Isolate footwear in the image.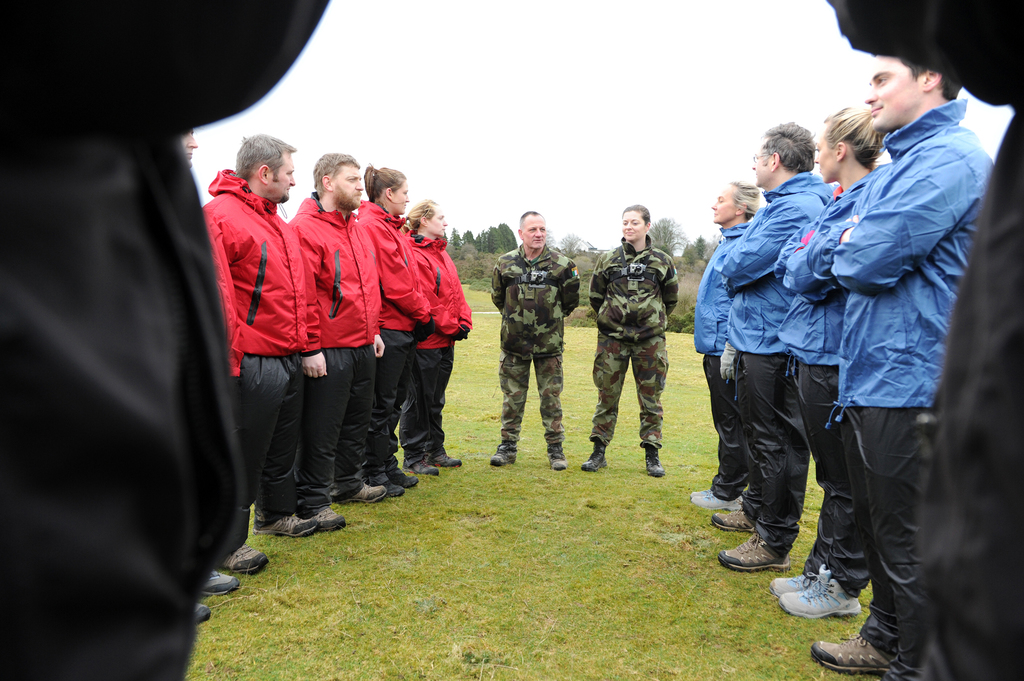
Isolated region: 198:569:237:598.
